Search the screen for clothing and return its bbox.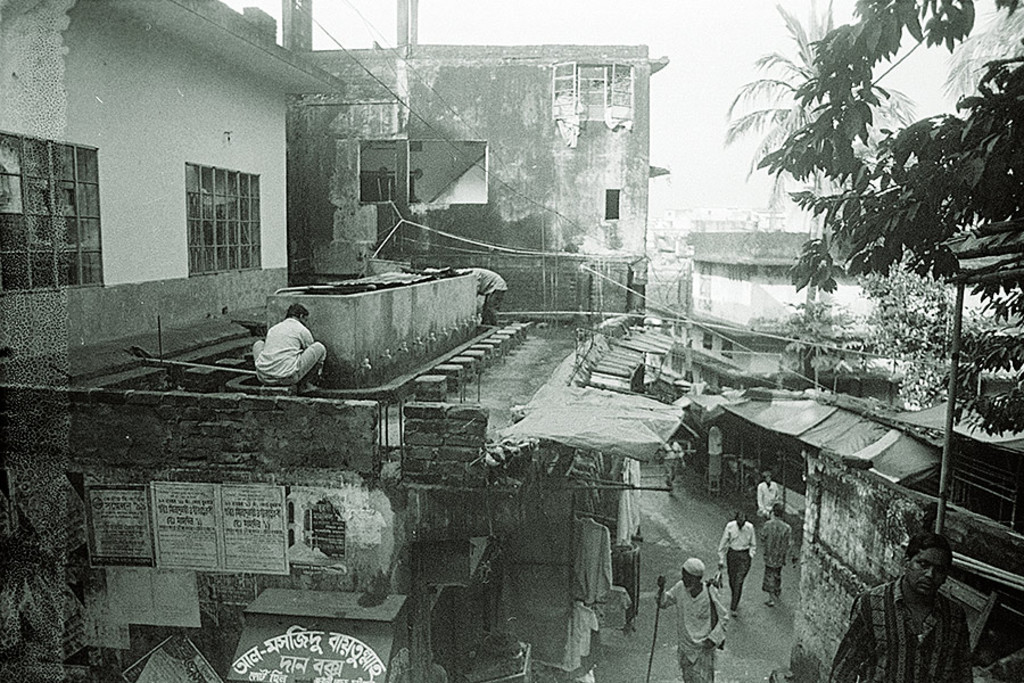
Found: x1=655, y1=579, x2=732, y2=682.
